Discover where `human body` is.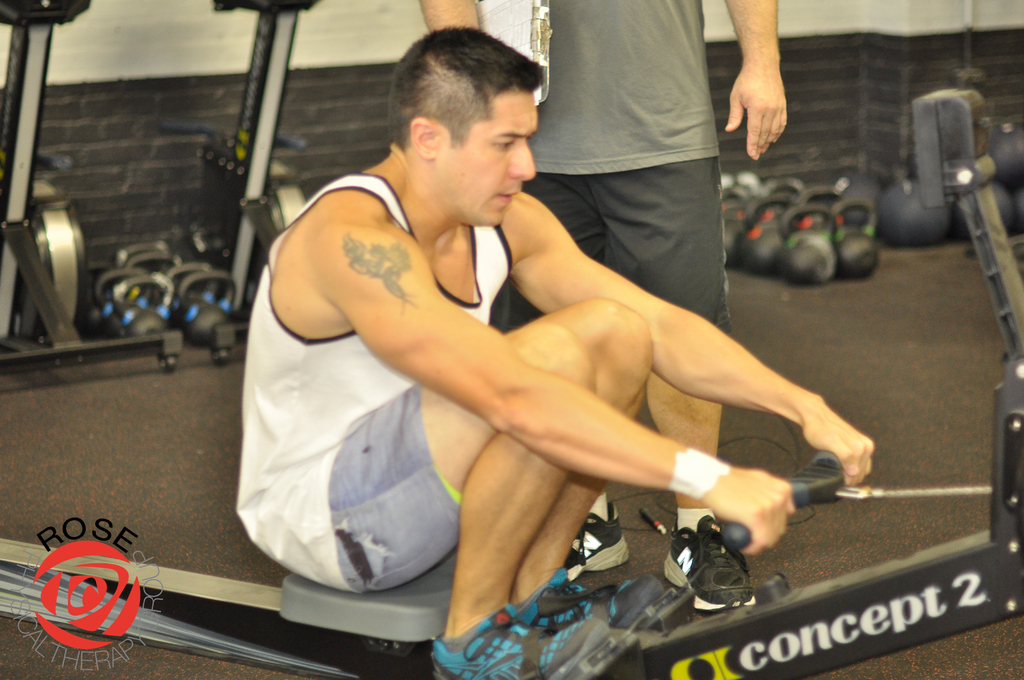
Discovered at (415, 0, 792, 616).
